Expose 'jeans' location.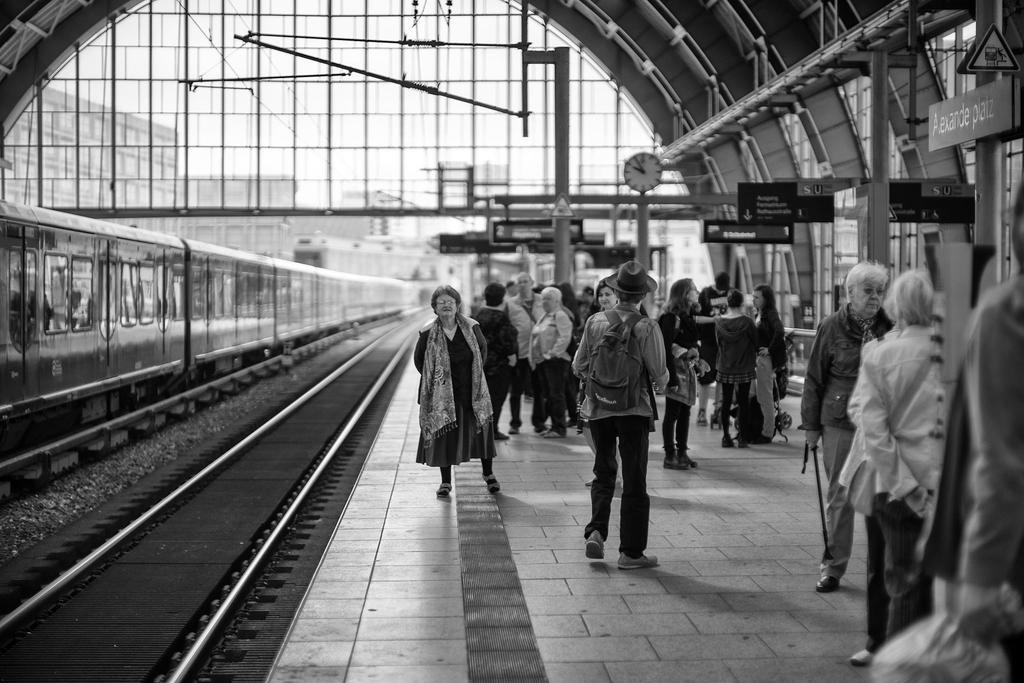
Exposed at bbox(593, 424, 660, 561).
